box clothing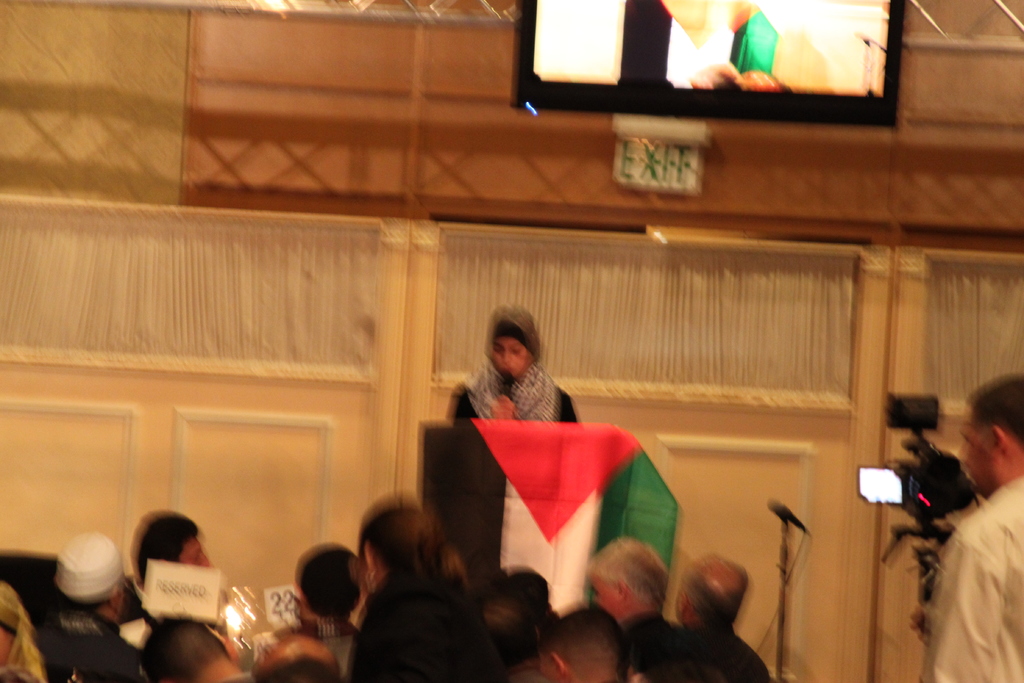
[922, 474, 1023, 682]
